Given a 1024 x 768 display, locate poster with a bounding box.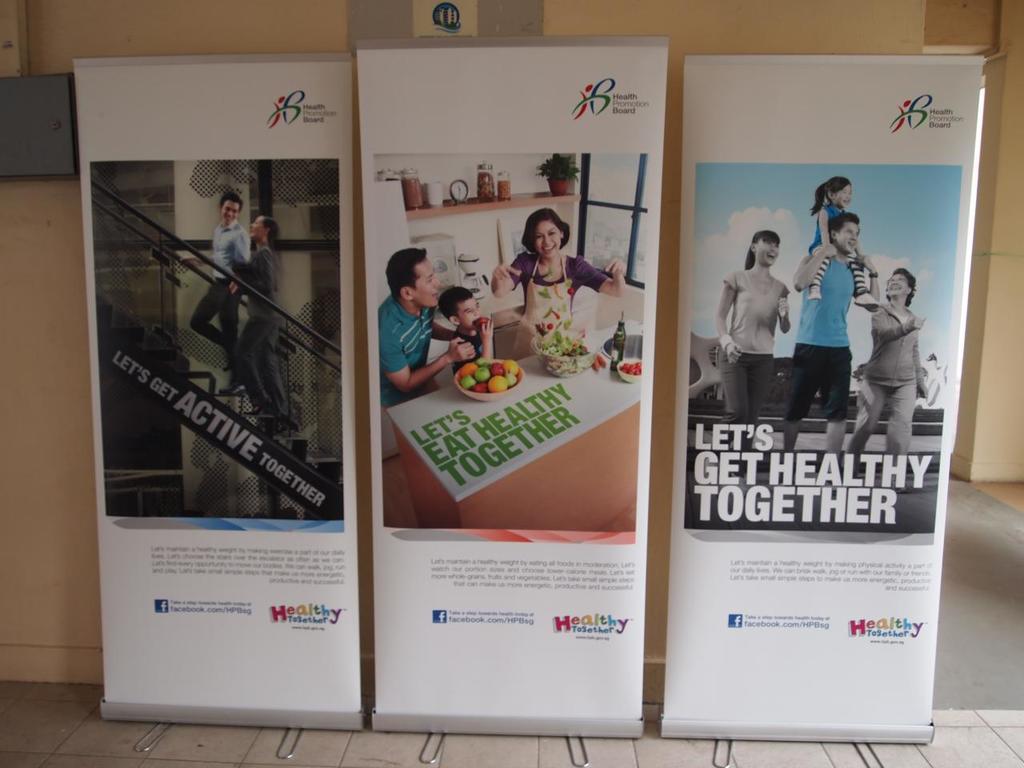
Located: l=75, t=56, r=358, b=714.
